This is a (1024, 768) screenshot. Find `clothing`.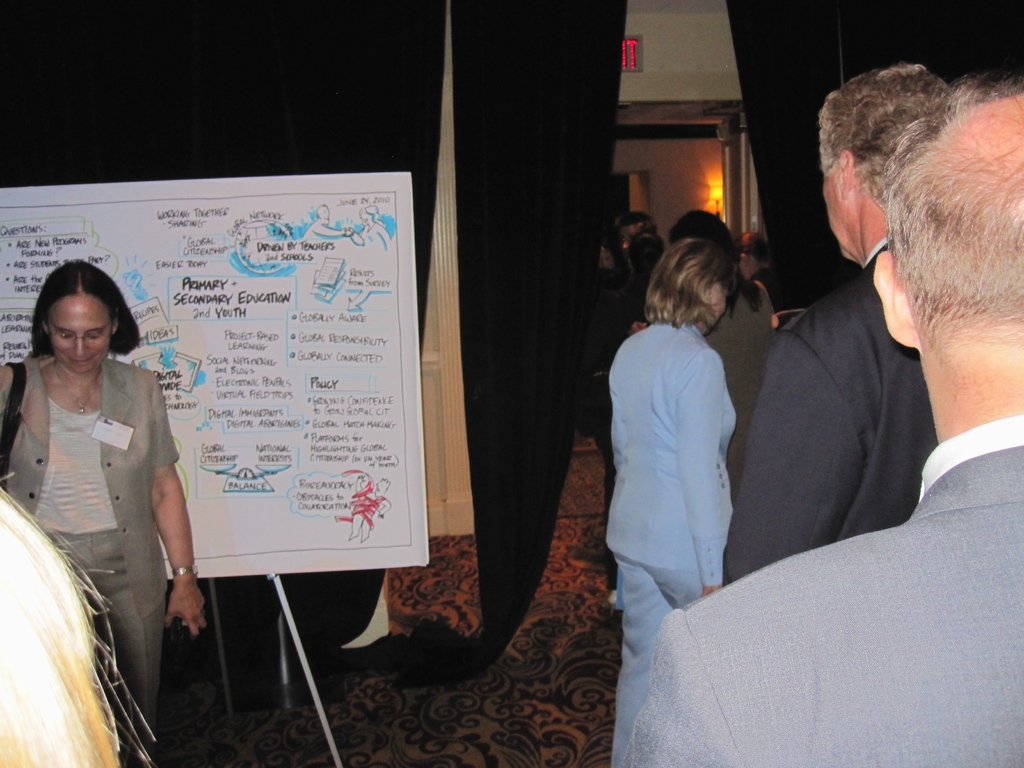
Bounding box: x1=605, y1=317, x2=738, y2=767.
